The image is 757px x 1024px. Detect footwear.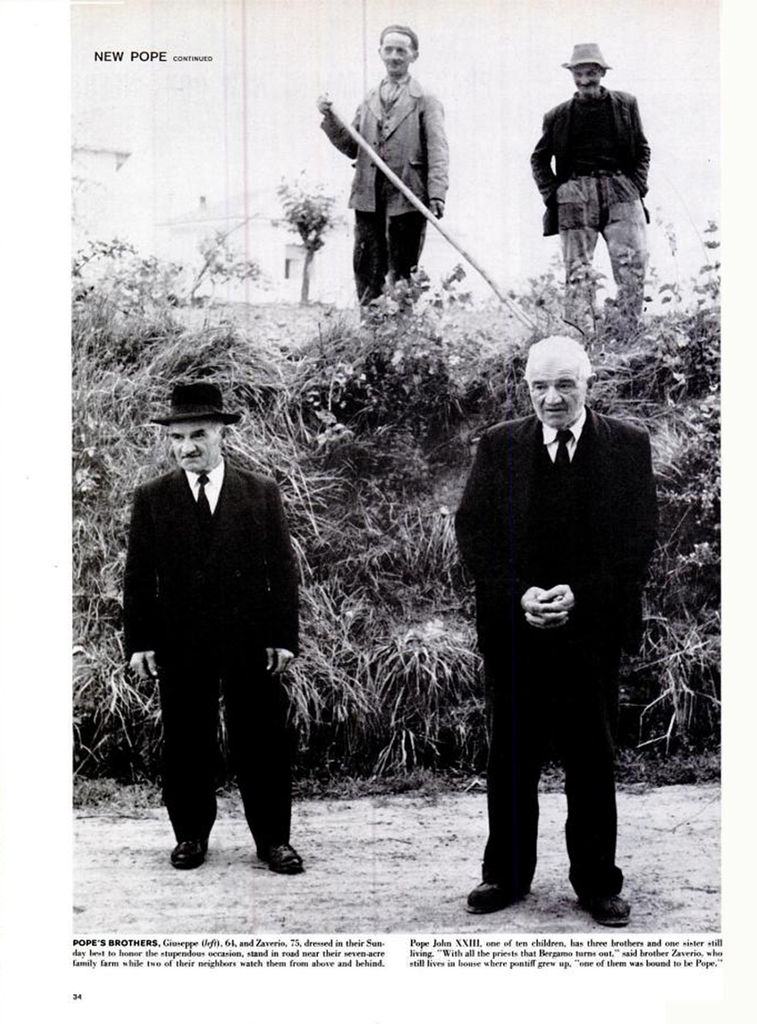
Detection: <bbox>165, 834, 211, 871</bbox>.
